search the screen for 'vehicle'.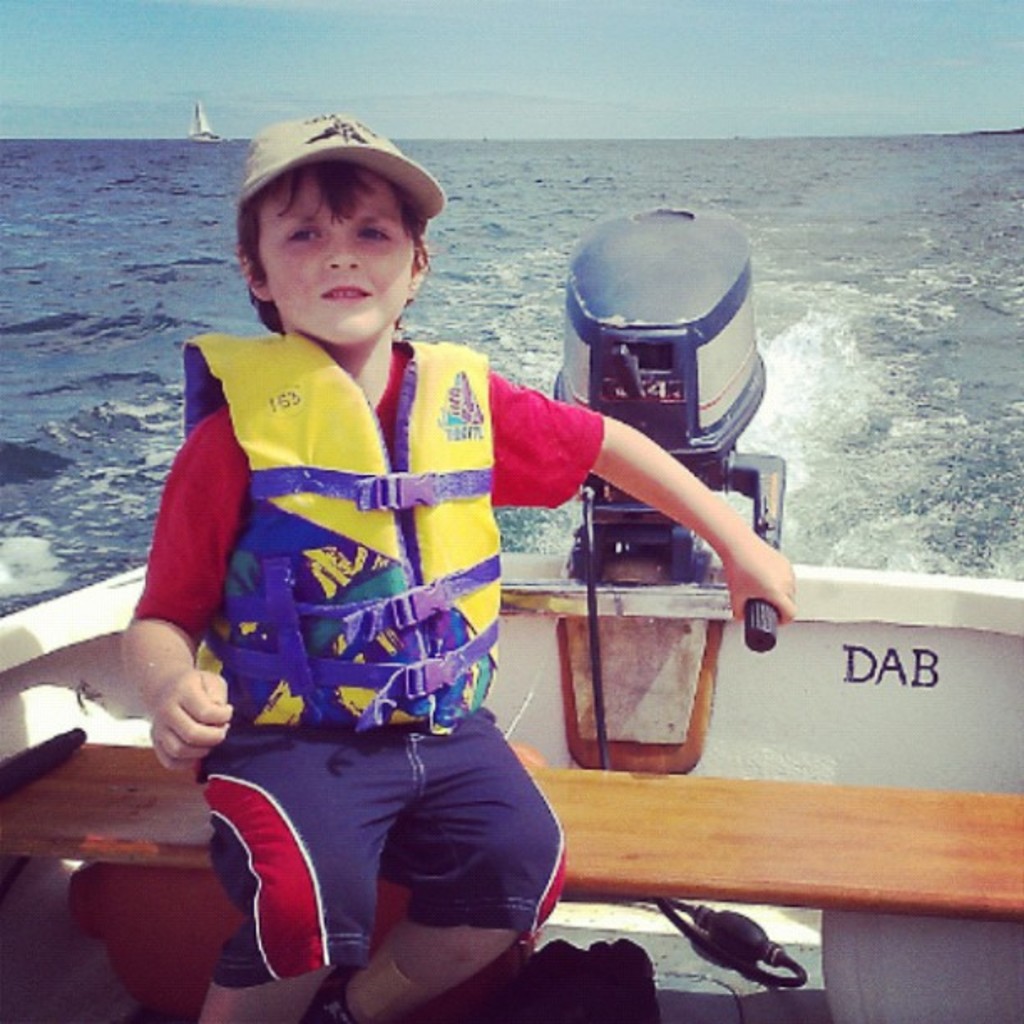
Found at detection(0, 196, 1022, 1022).
